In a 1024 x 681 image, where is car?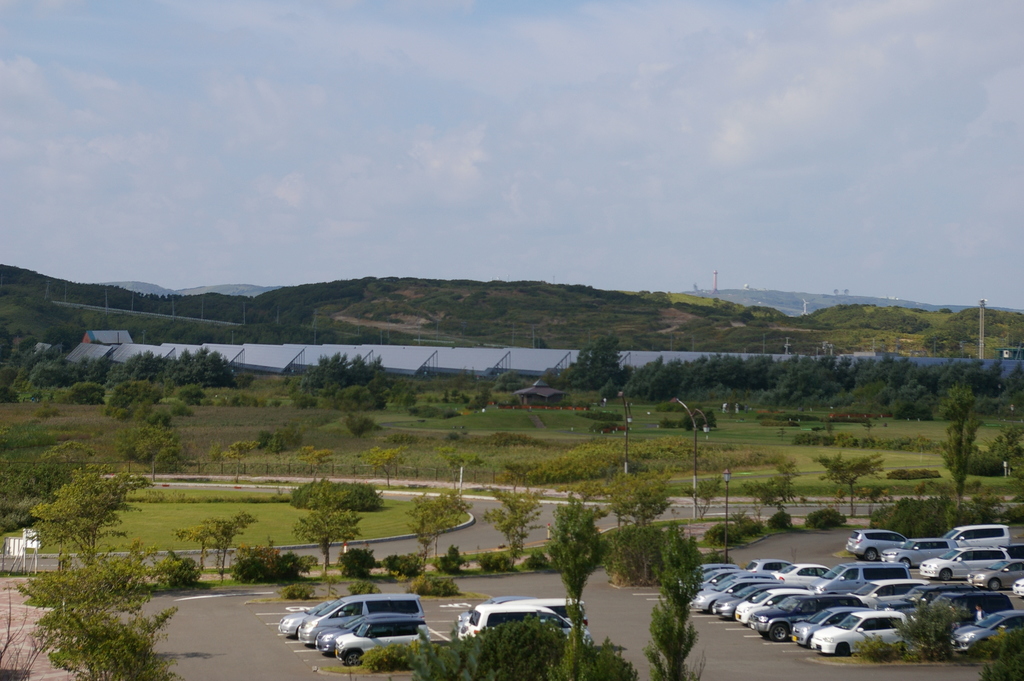
[451, 603, 590, 646].
